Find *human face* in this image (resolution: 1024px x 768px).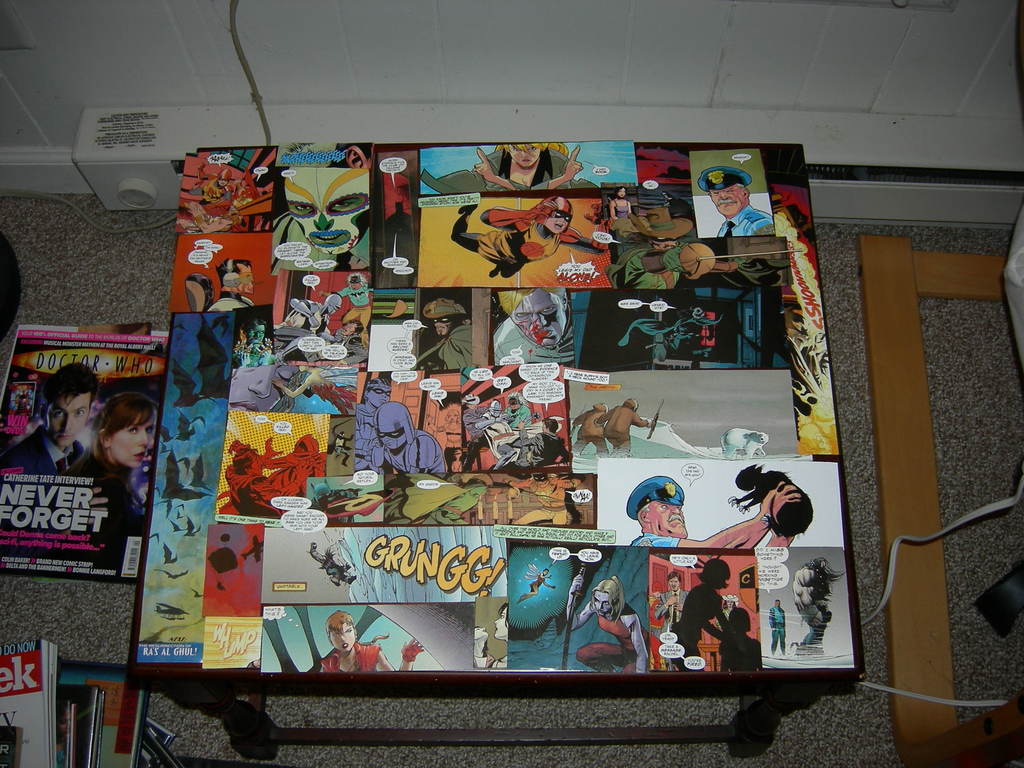
(x1=112, y1=410, x2=158, y2=471).
